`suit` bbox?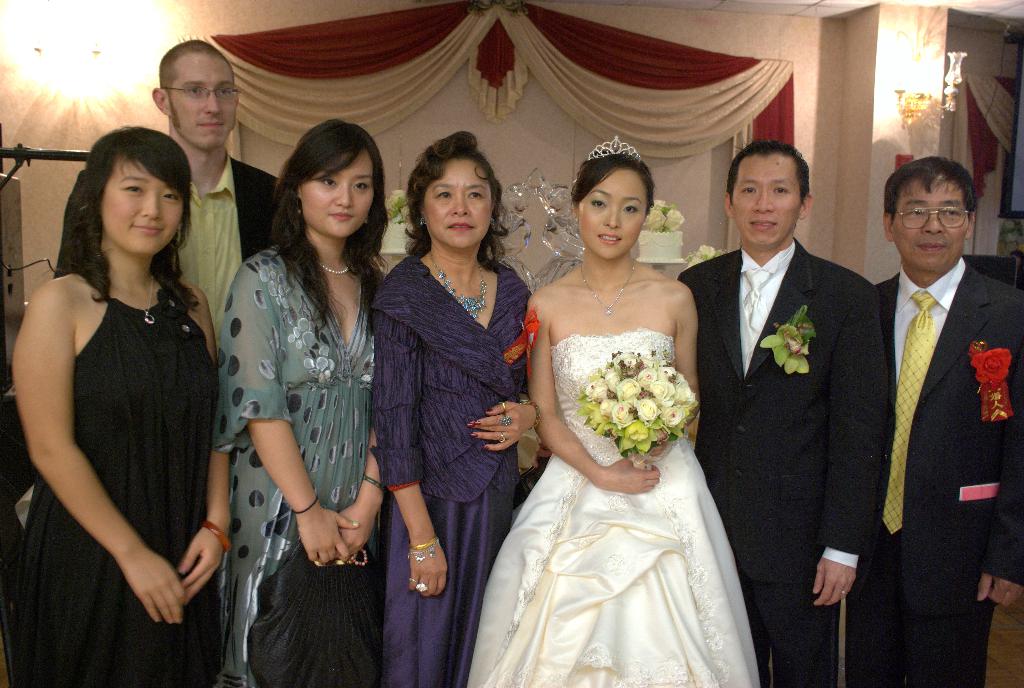
47 148 278 357
